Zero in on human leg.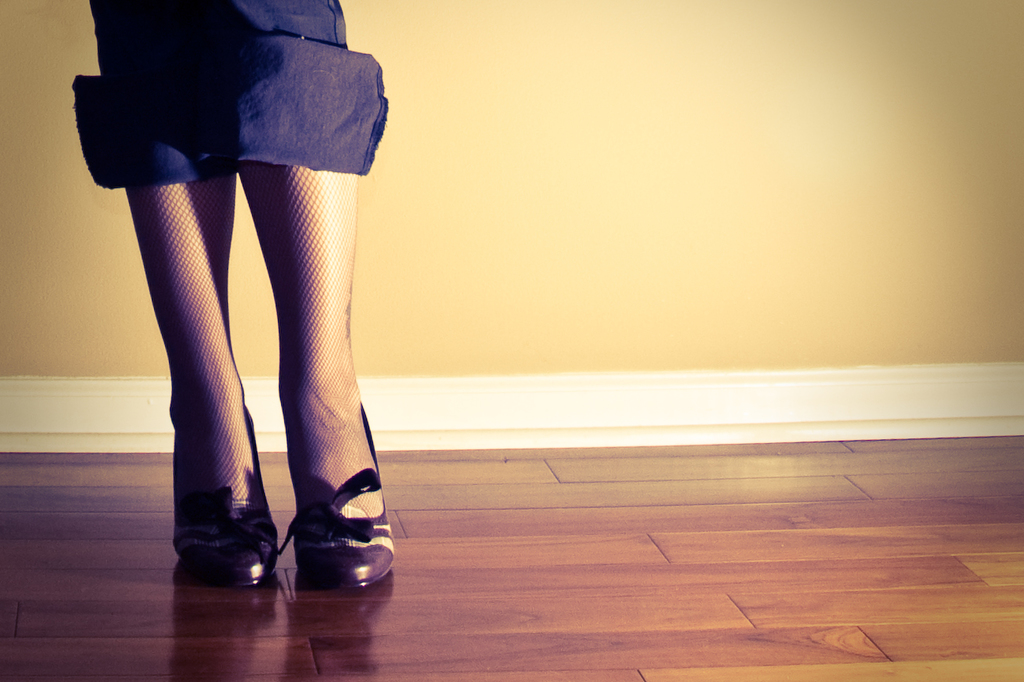
Zeroed in: left=110, top=157, right=277, bottom=577.
